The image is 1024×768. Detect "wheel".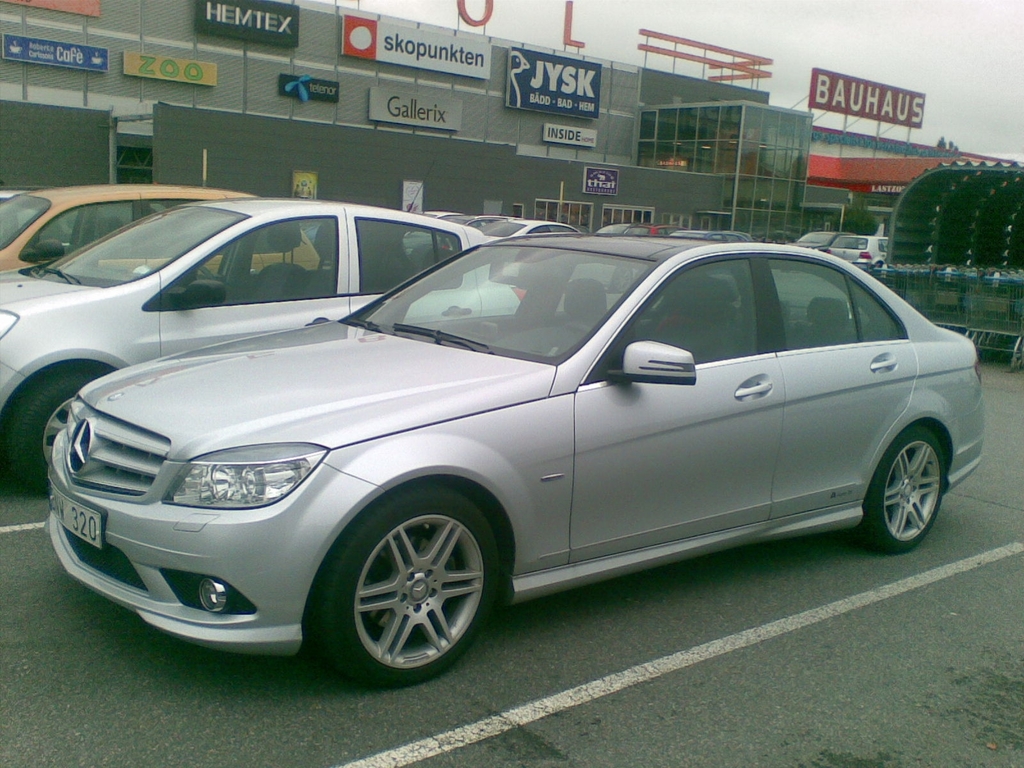
Detection: box=[854, 426, 942, 552].
